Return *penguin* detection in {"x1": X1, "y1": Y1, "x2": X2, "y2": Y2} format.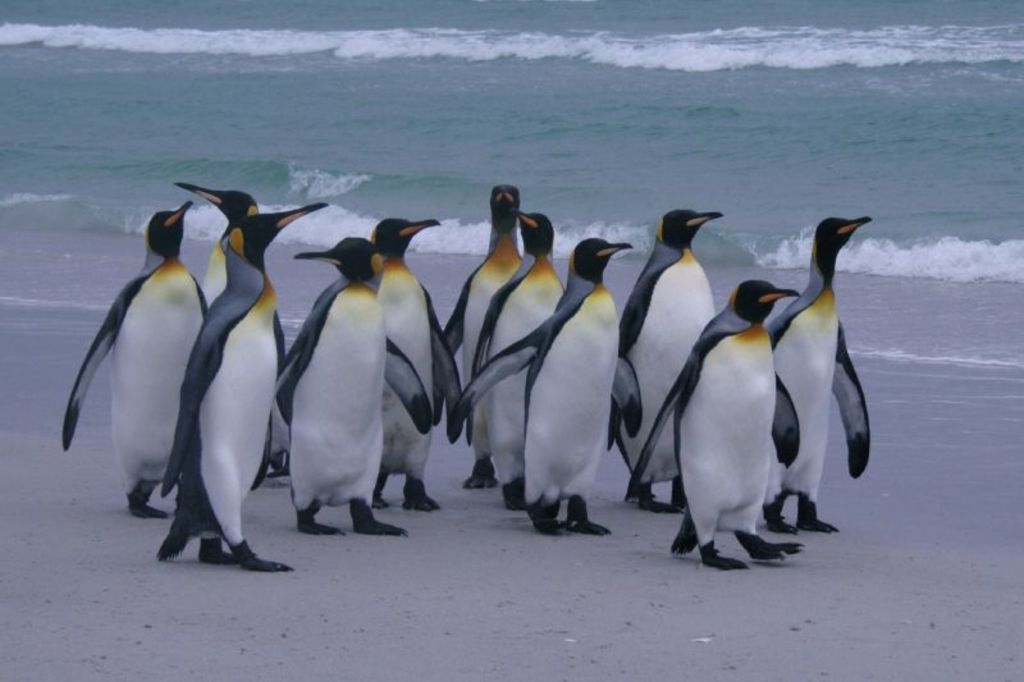
{"x1": 61, "y1": 201, "x2": 209, "y2": 517}.
